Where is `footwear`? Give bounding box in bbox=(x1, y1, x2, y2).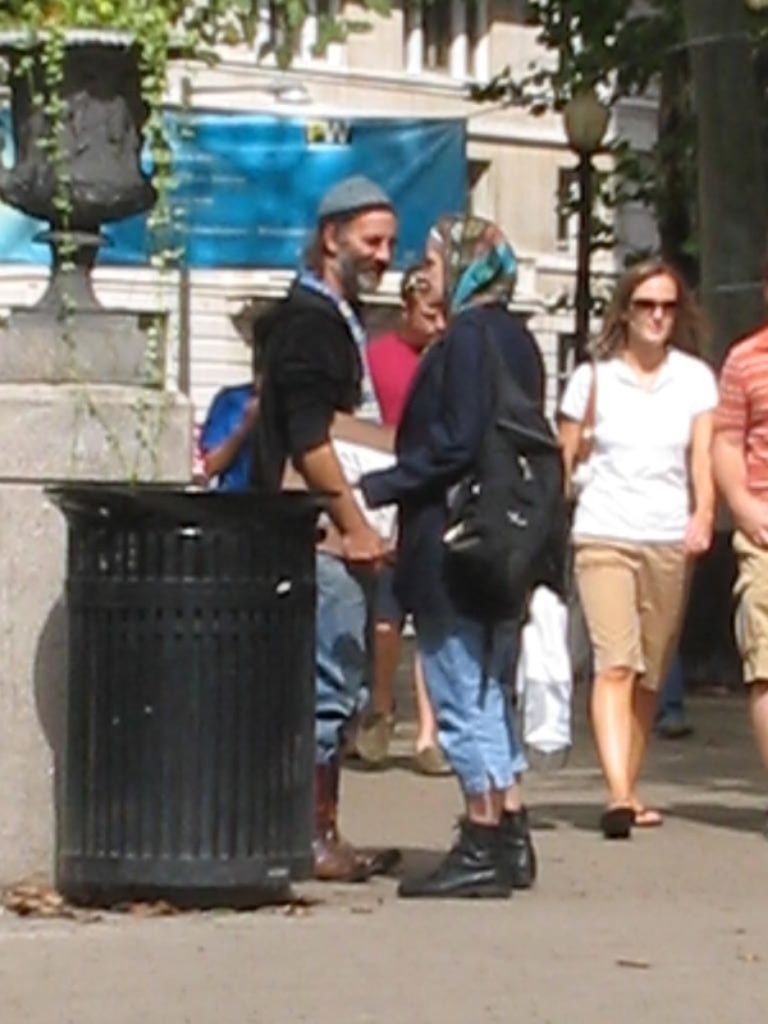
bbox=(296, 826, 370, 879).
